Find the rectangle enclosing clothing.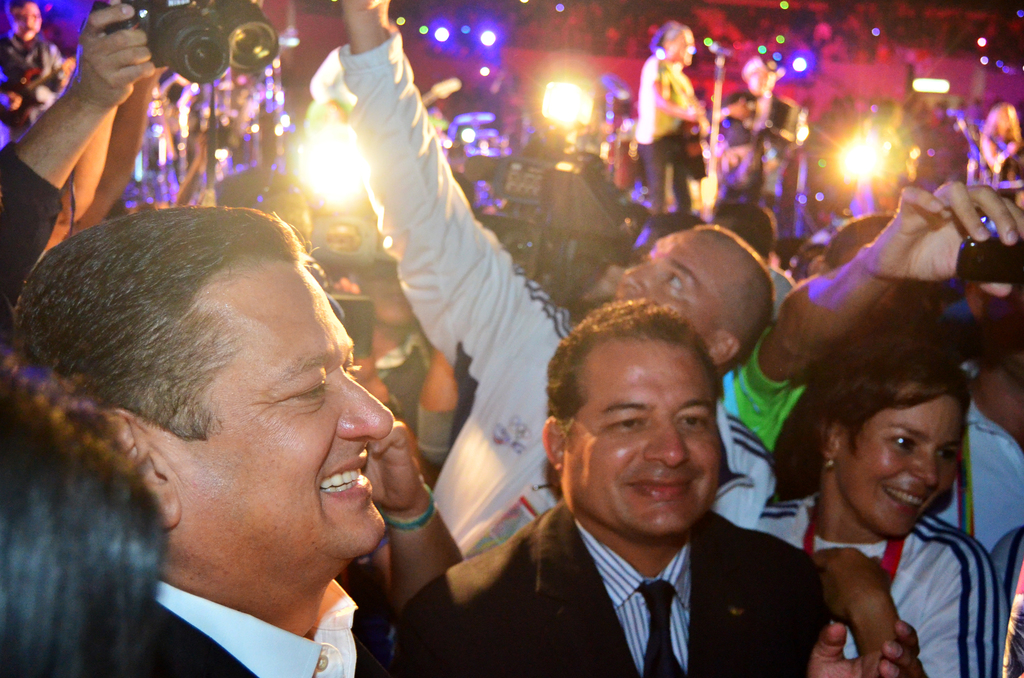
bbox=[750, 517, 1012, 677].
